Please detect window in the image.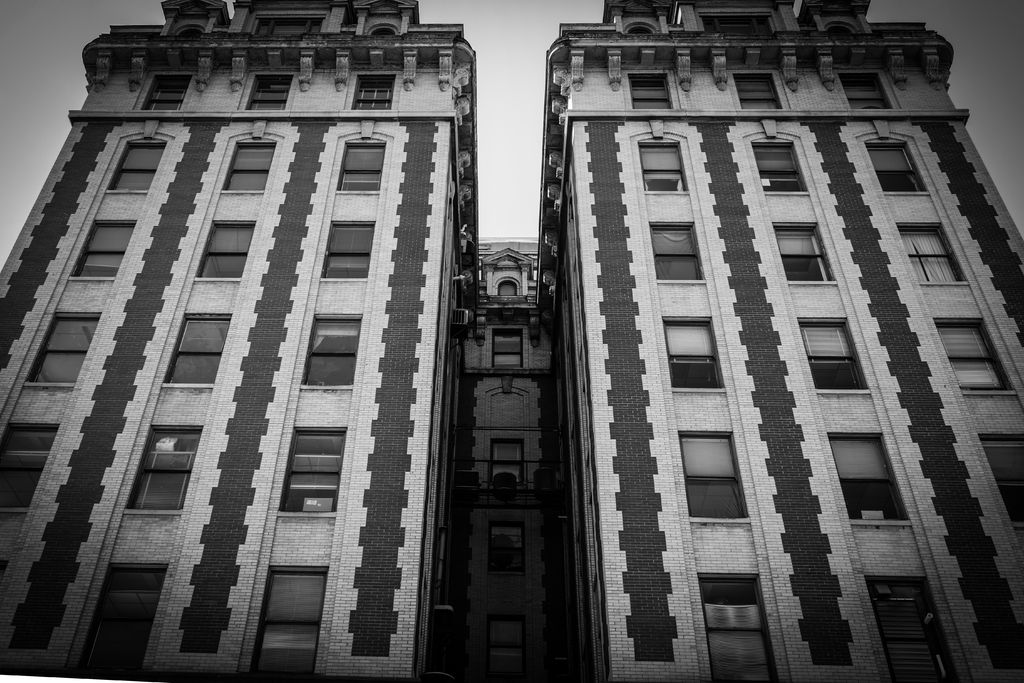
region(237, 71, 310, 115).
